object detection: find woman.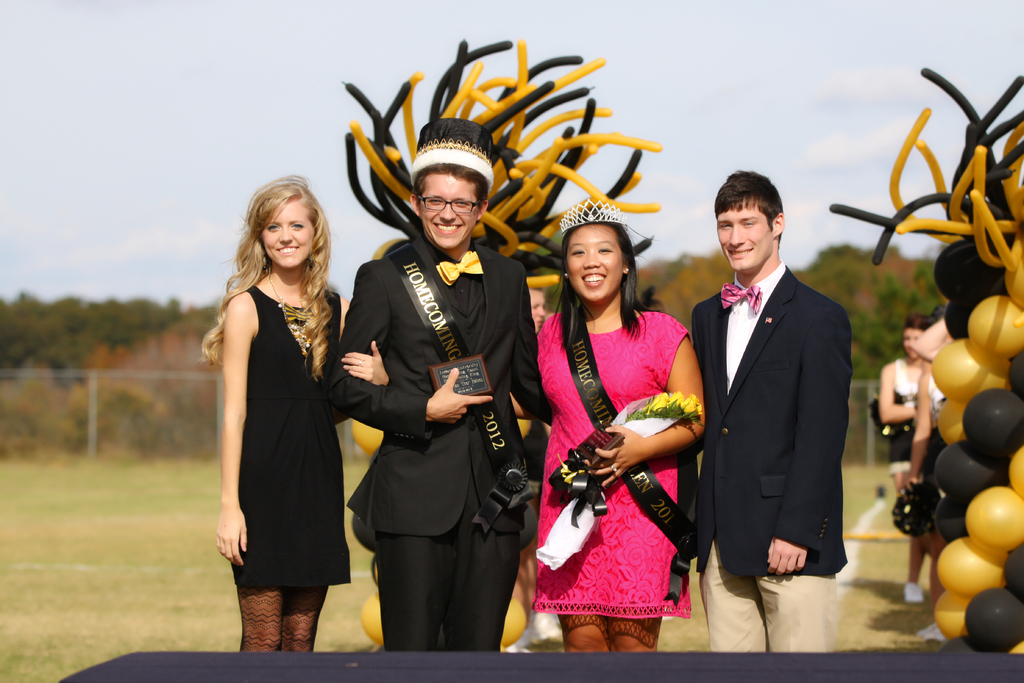
bbox(883, 314, 931, 608).
